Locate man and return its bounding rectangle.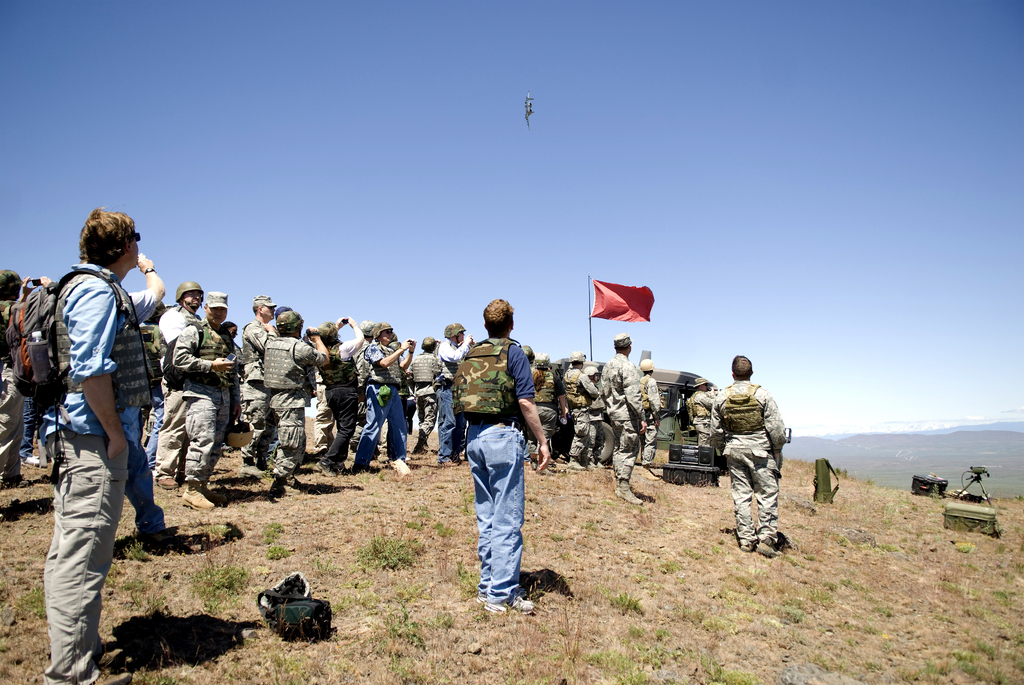
454, 294, 556, 612.
